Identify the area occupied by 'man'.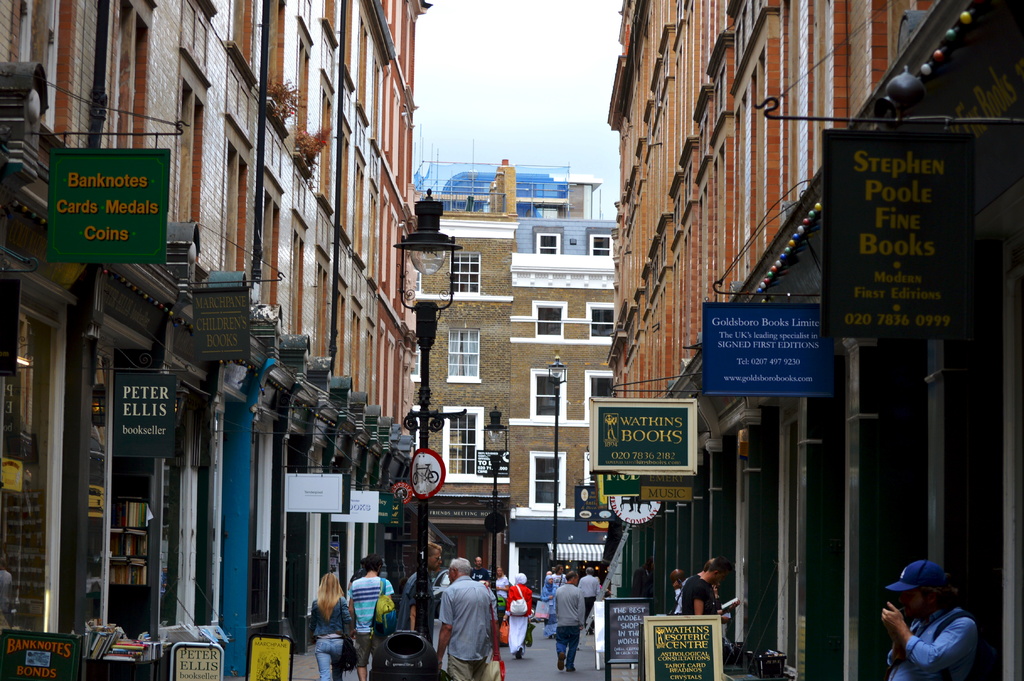
Area: Rect(346, 556, 391, 680).
